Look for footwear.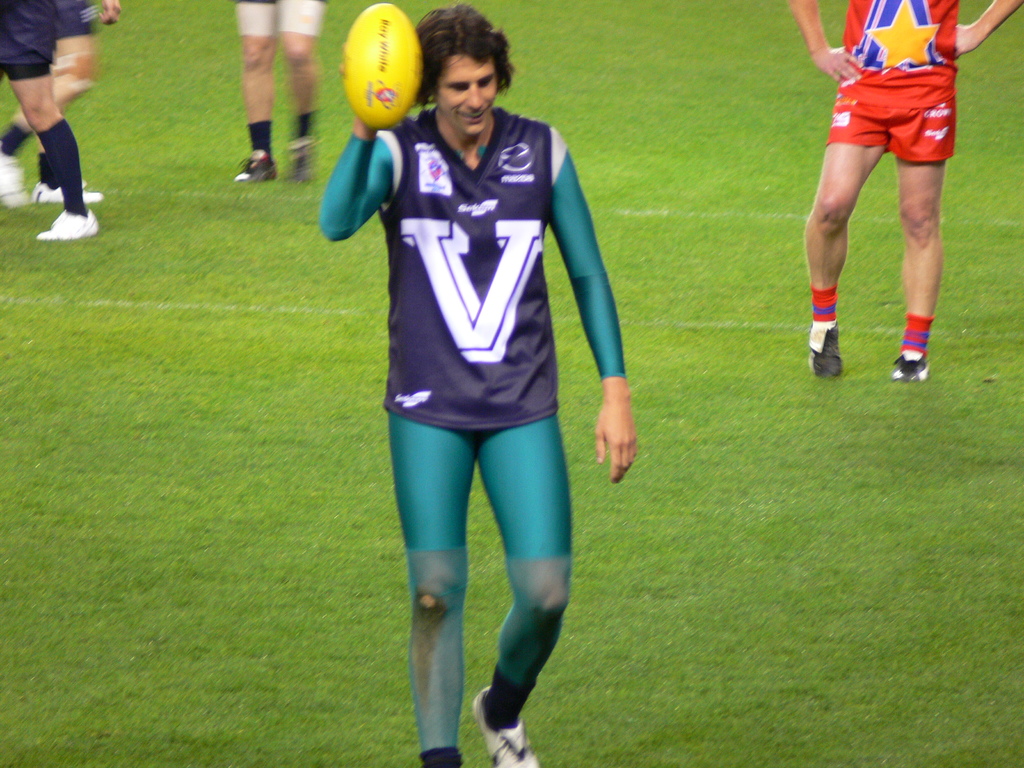
Found: box(230, 148, 280, 184).
